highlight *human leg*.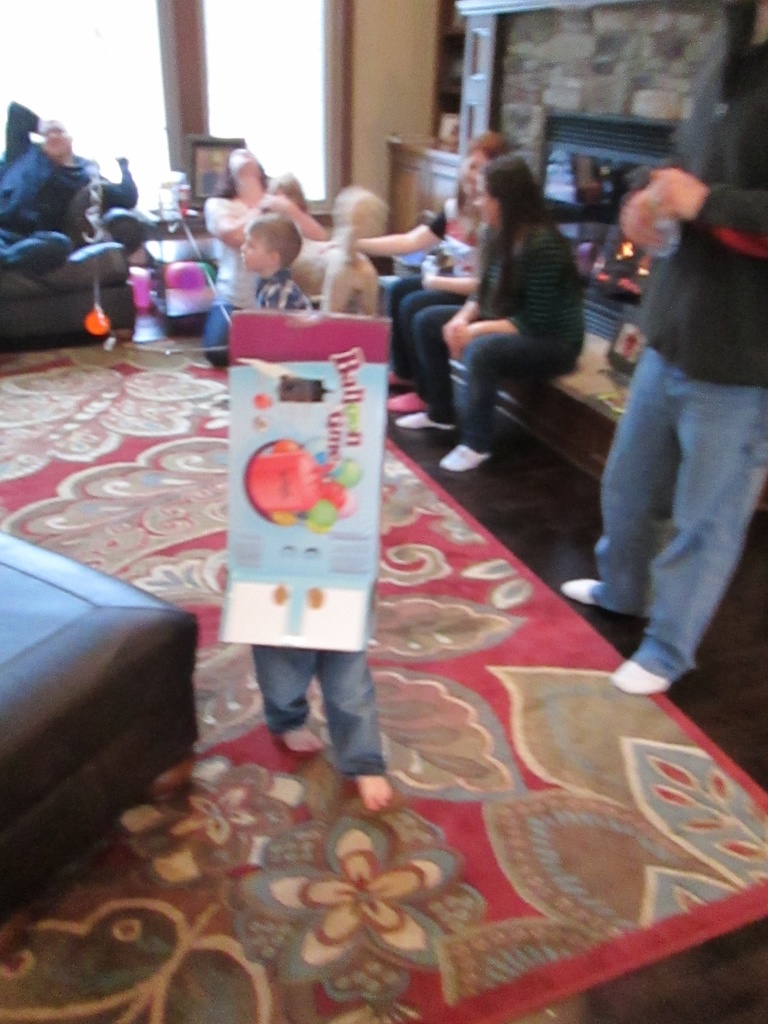
Highlighted region: box(555, 417, 760, 705).
